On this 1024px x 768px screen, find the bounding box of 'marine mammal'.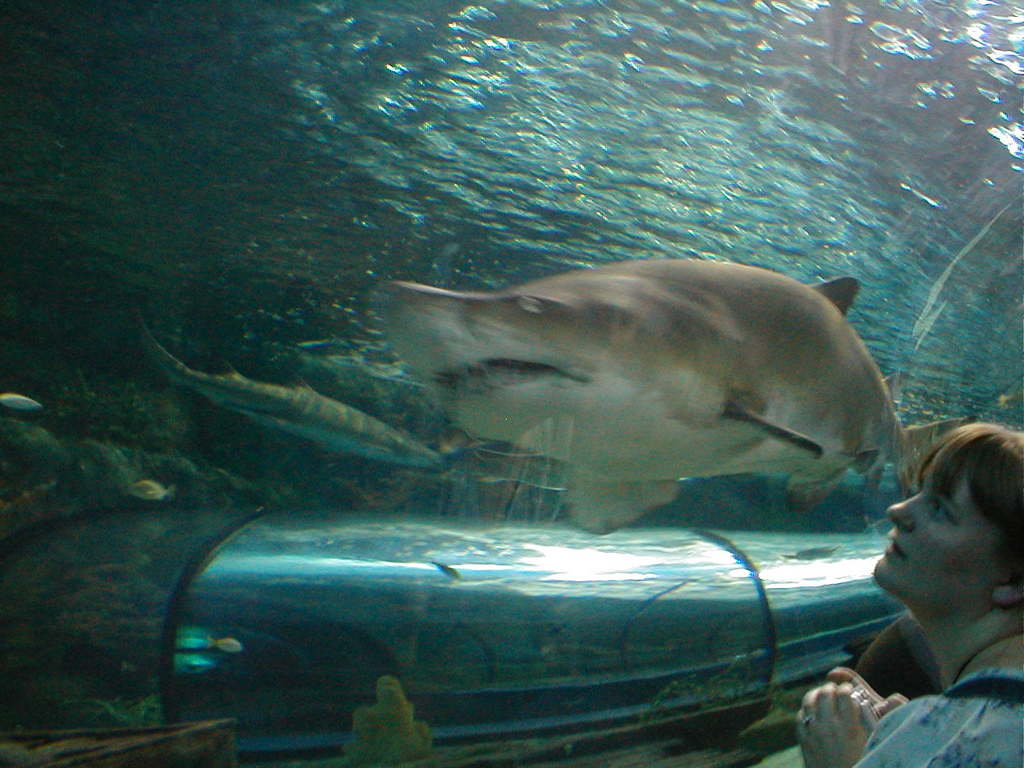
Bounding box: [141, 314, 449, 479].
